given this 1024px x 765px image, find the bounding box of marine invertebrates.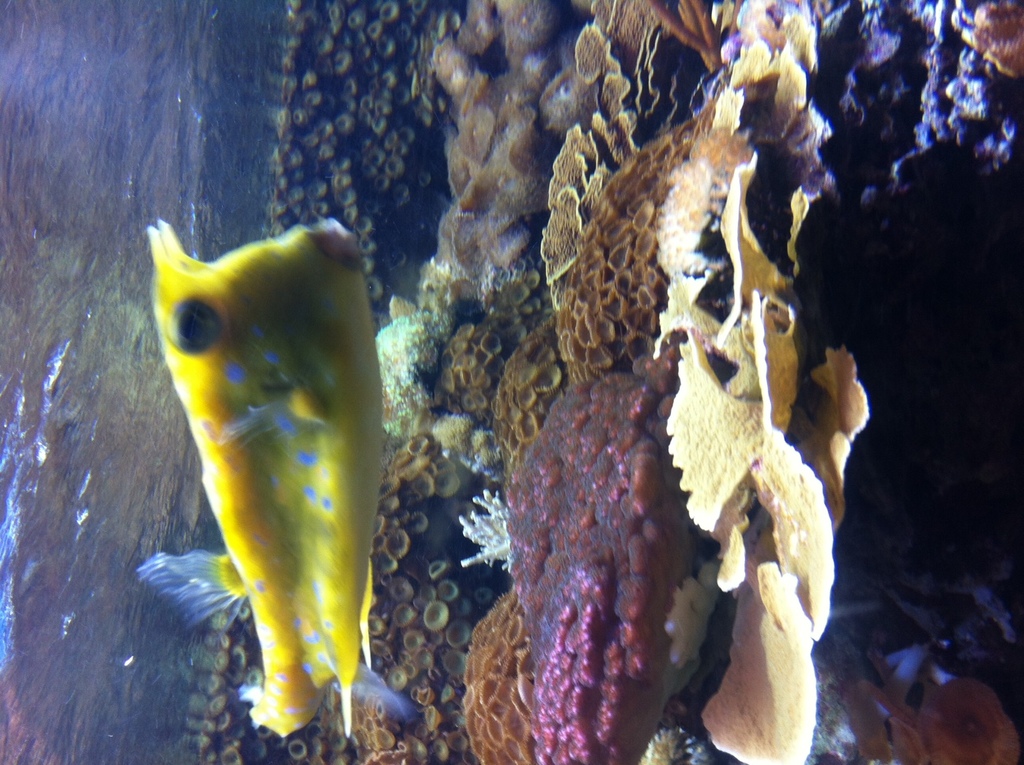
x1=816 y1=0 x2=1023 y2=211.
